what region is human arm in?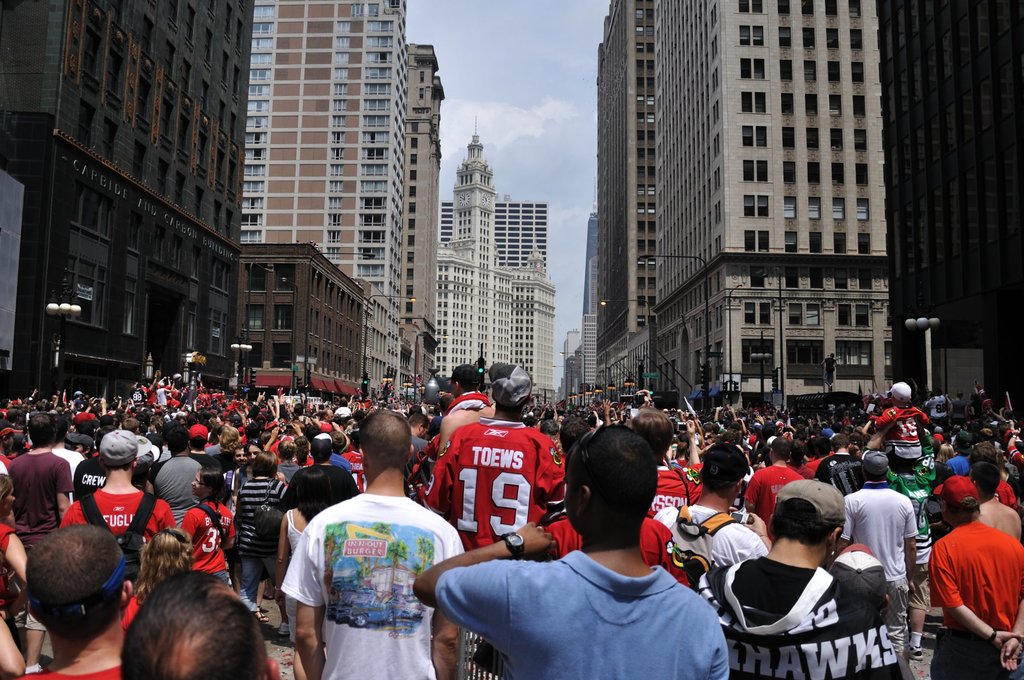
region(141, 465, 157, 499).
